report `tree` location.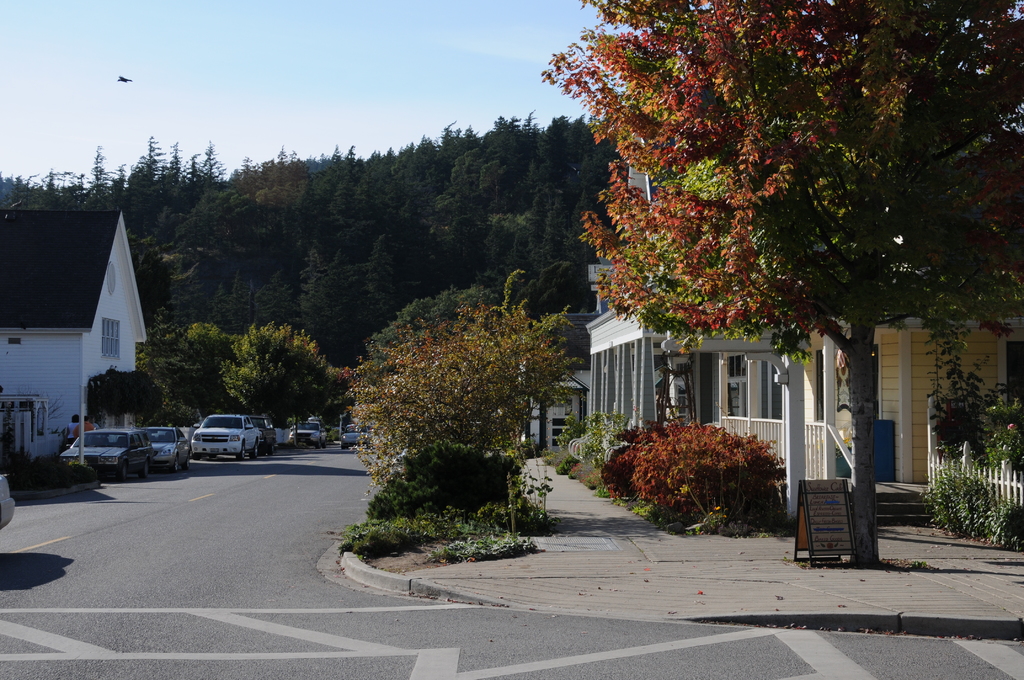
Report: (left=484, top=214, right=544, bottom=255).
